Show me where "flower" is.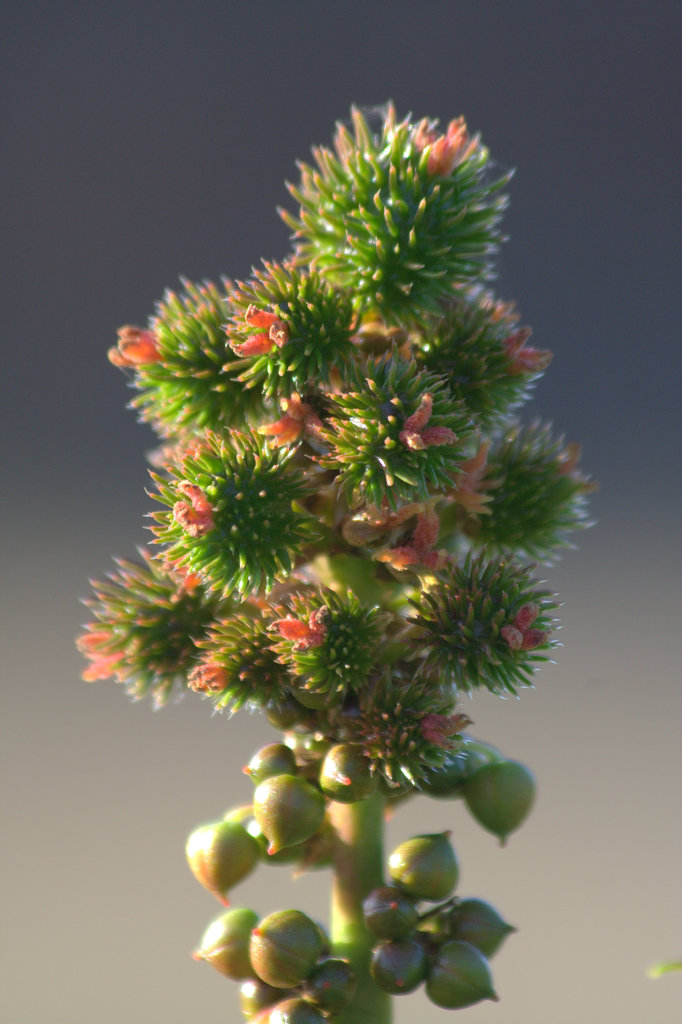
"flower" is at crop(256, 392, 330, 449).
